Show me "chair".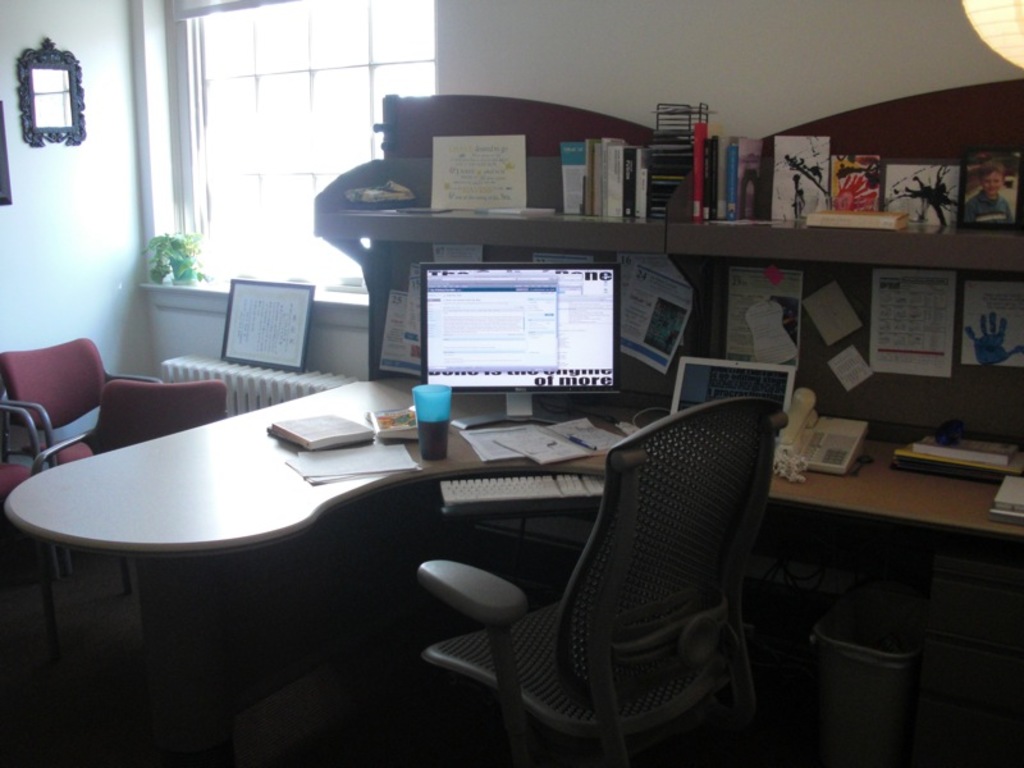
"chair" is here: [61,380,230,461].
